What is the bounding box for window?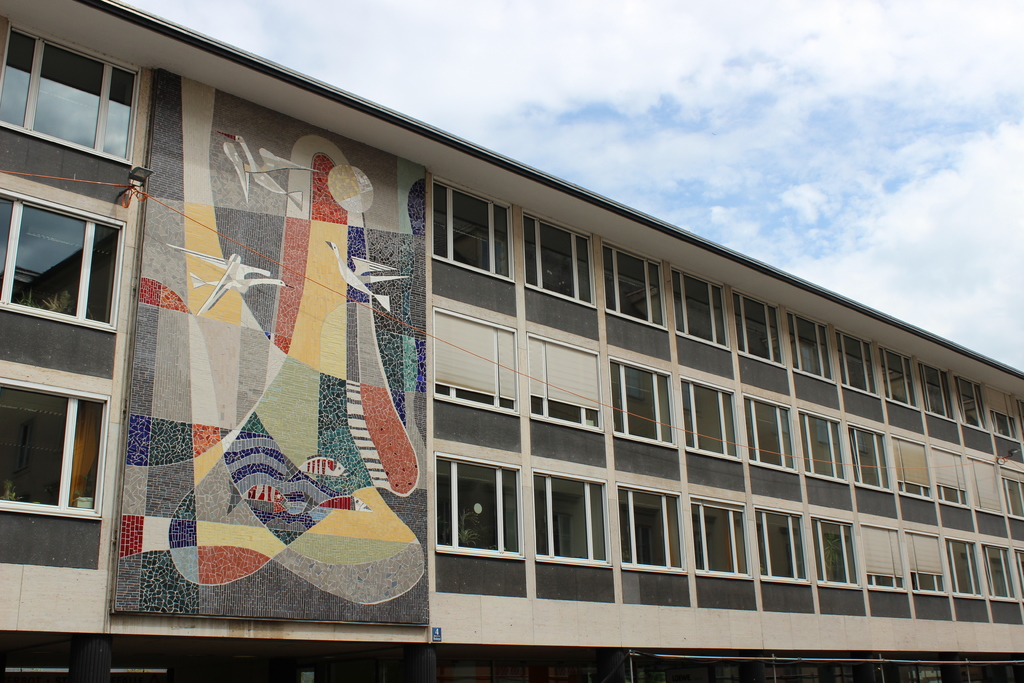
[959, 374, 987, 431].
